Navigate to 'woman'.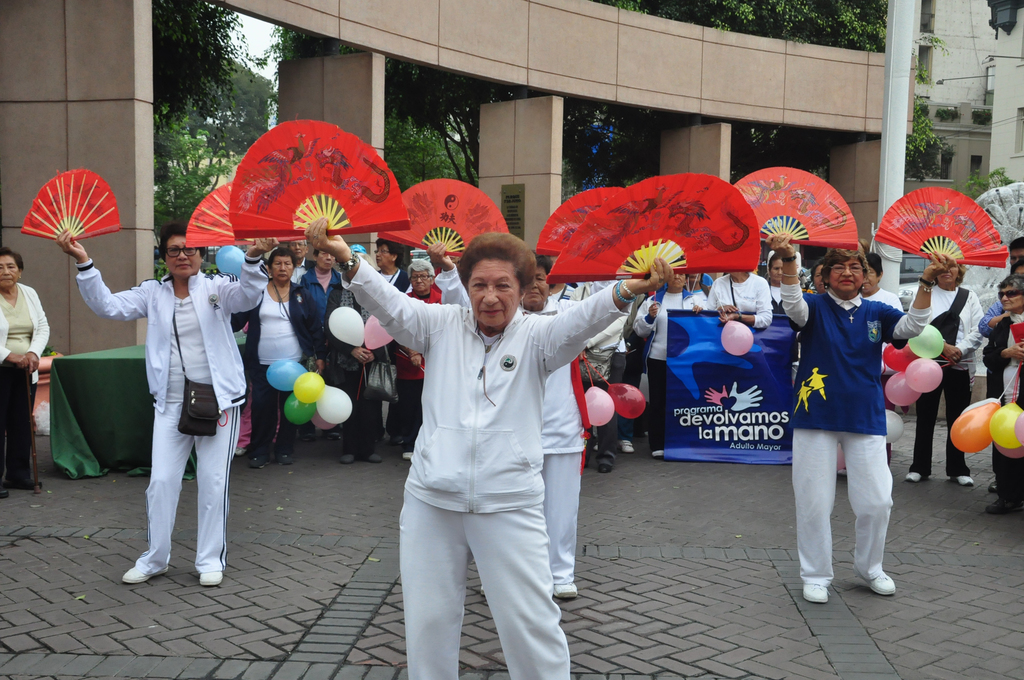
Navigation target: [left=386, top=256, right=441, bottom=457].
